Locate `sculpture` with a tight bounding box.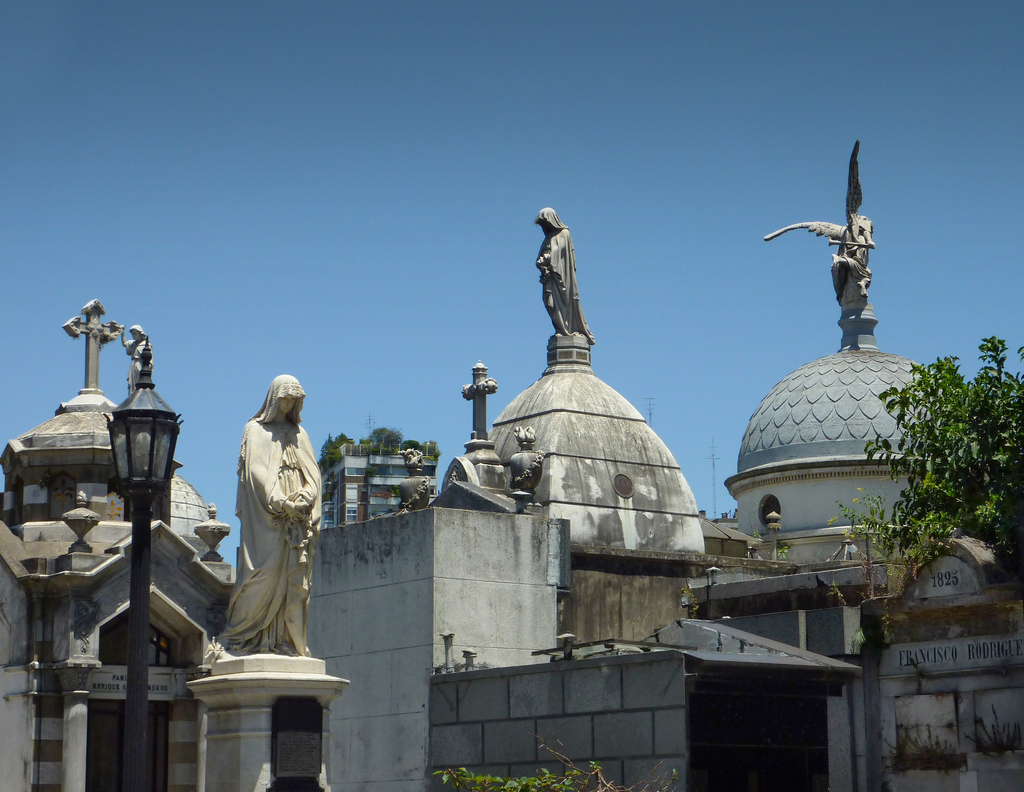
box(764, 137, 876, 318).
